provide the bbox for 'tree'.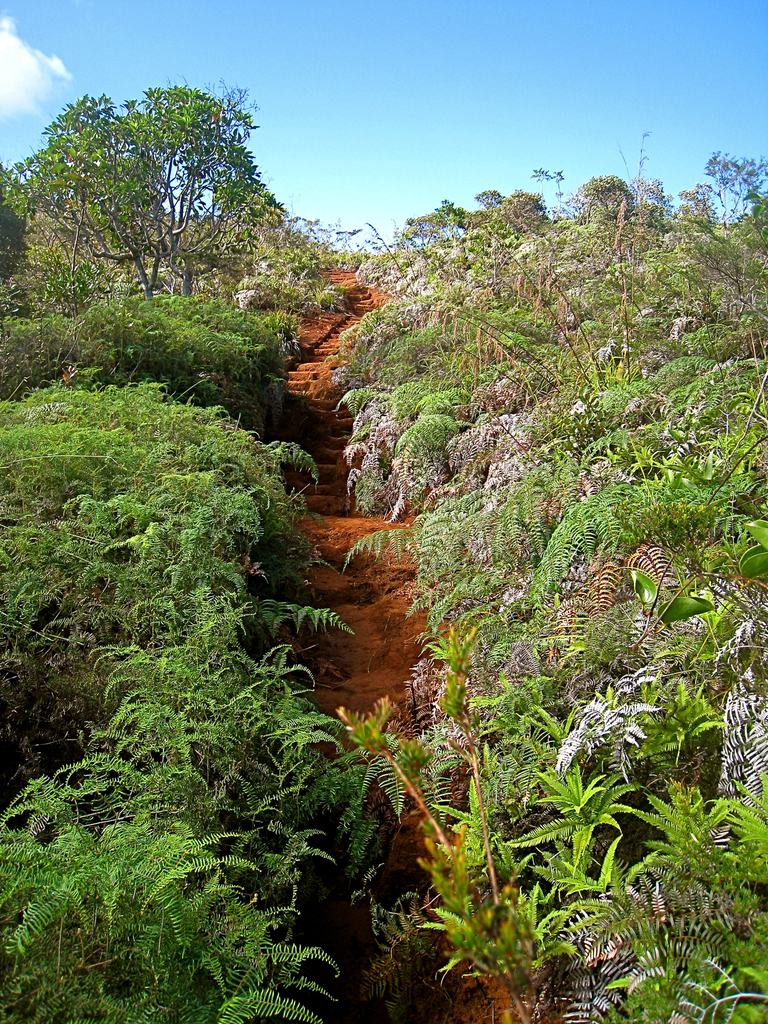
left=7, top=74, right=259, bottom=296.
